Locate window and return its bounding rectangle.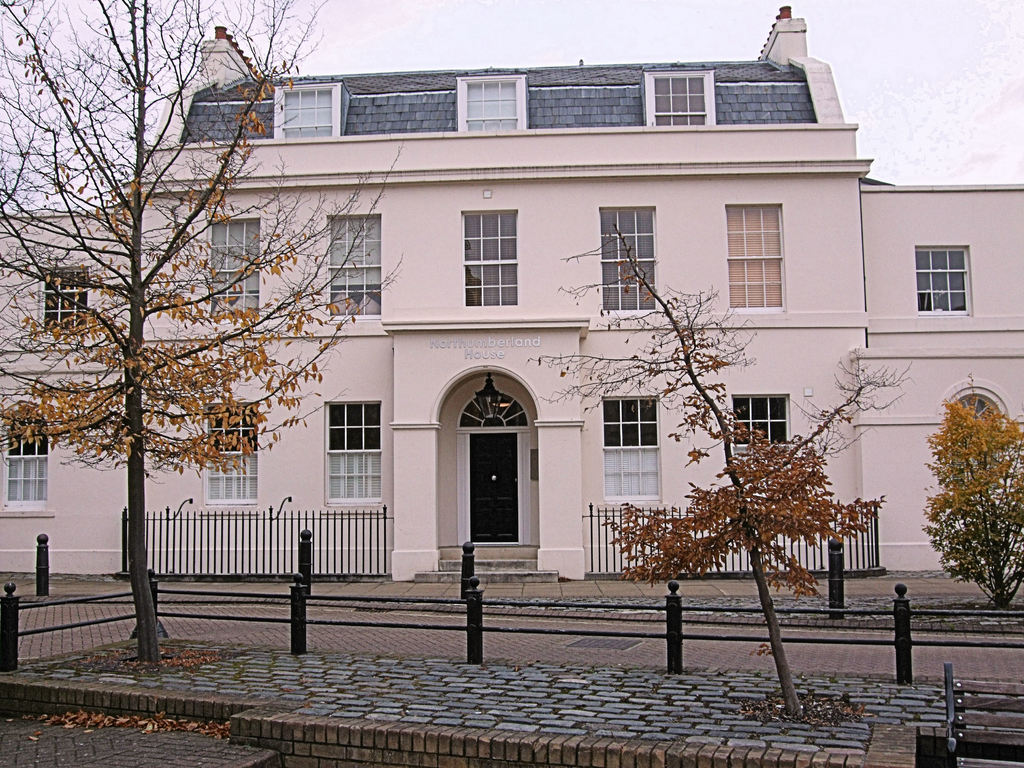
locate(904, 233, 982, 324).
